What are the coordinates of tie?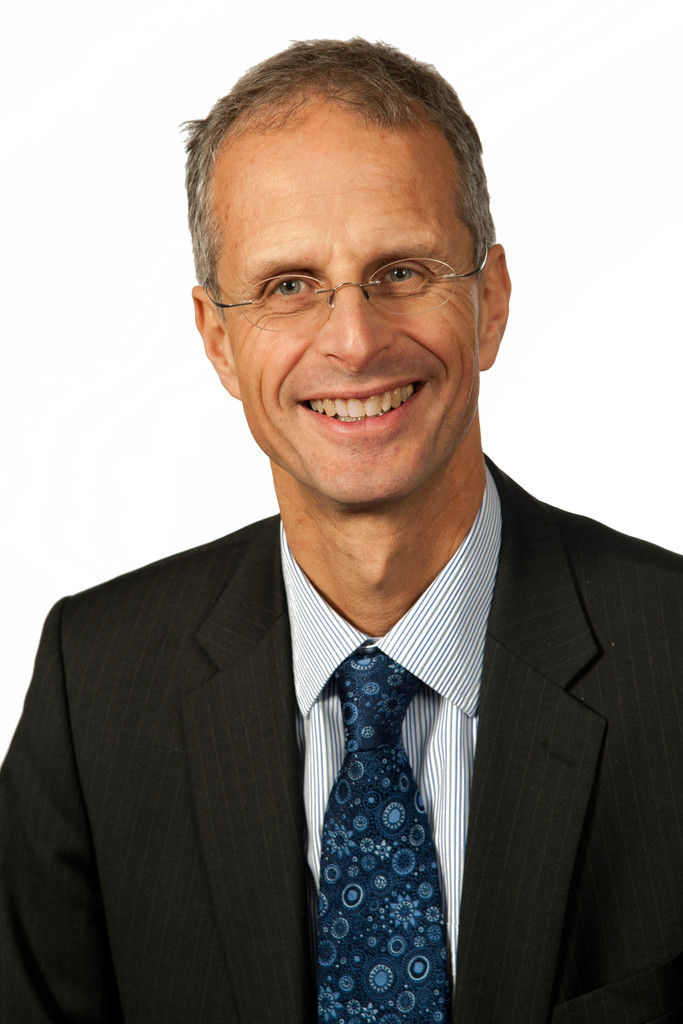
pyautogui.locateOnScreen(315, 646, 461, 1023).
